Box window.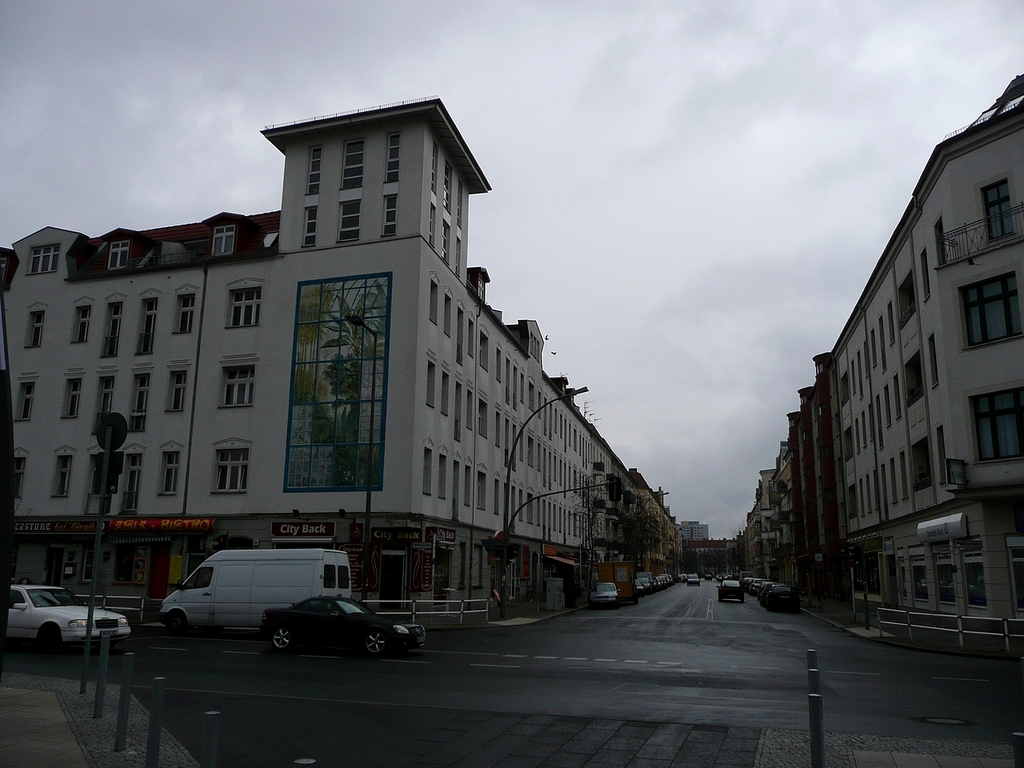
box=[131, 374, 151, 414].
